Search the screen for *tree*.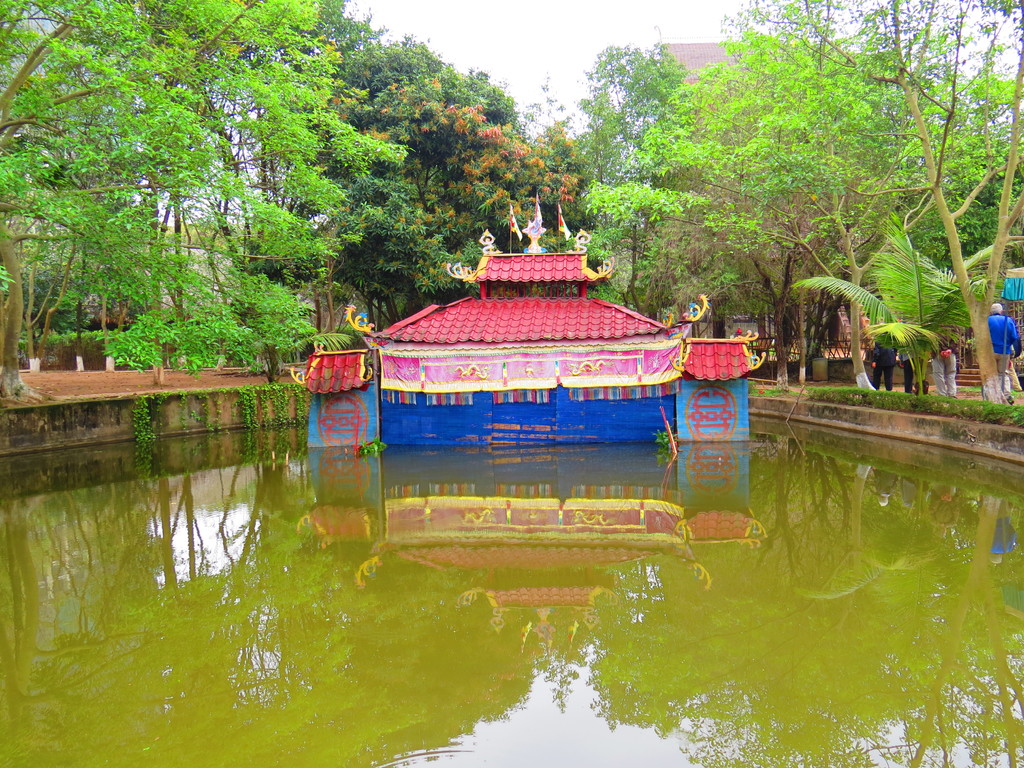
Found at rect(692, 58, 1007, 411).
